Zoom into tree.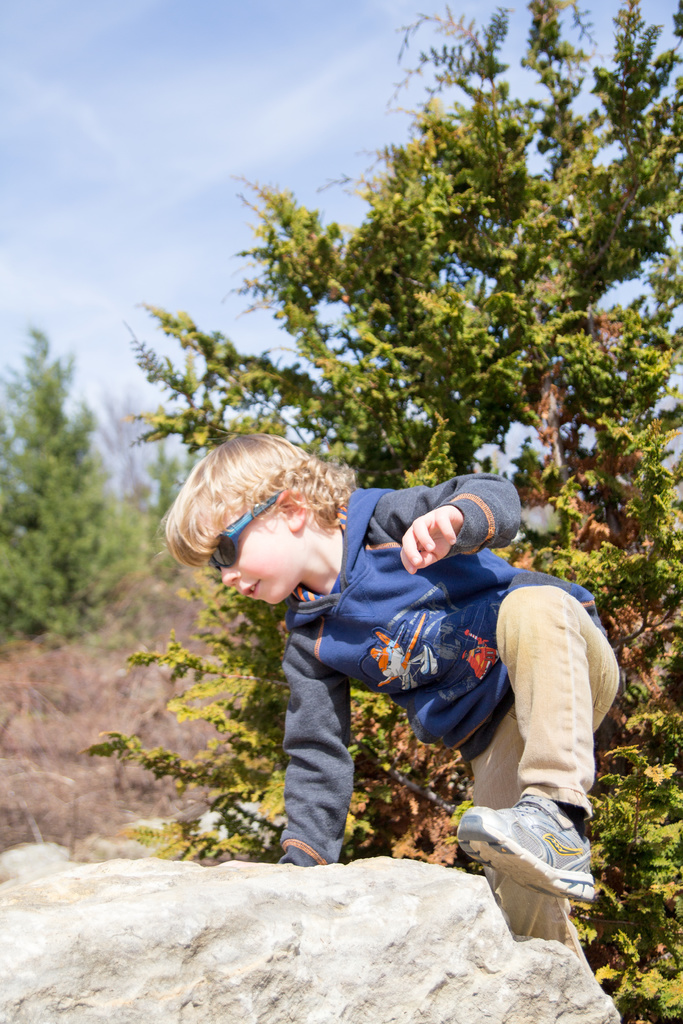
Zoom target: <box>0,323,155,646</box>.
